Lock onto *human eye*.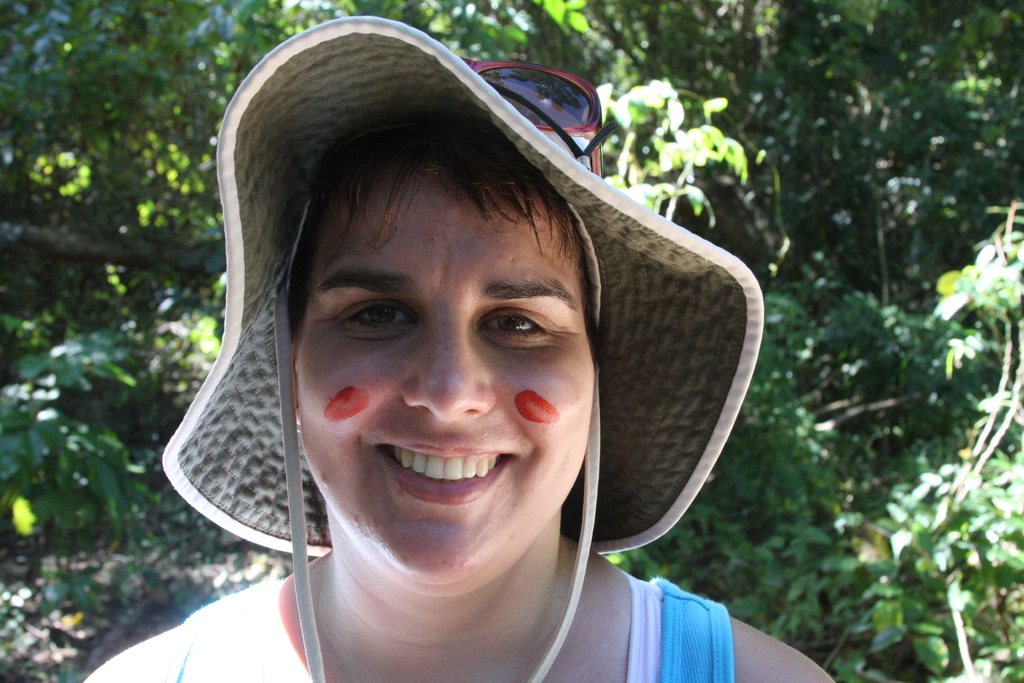
Locked: region(481, 308, 556, 341).
